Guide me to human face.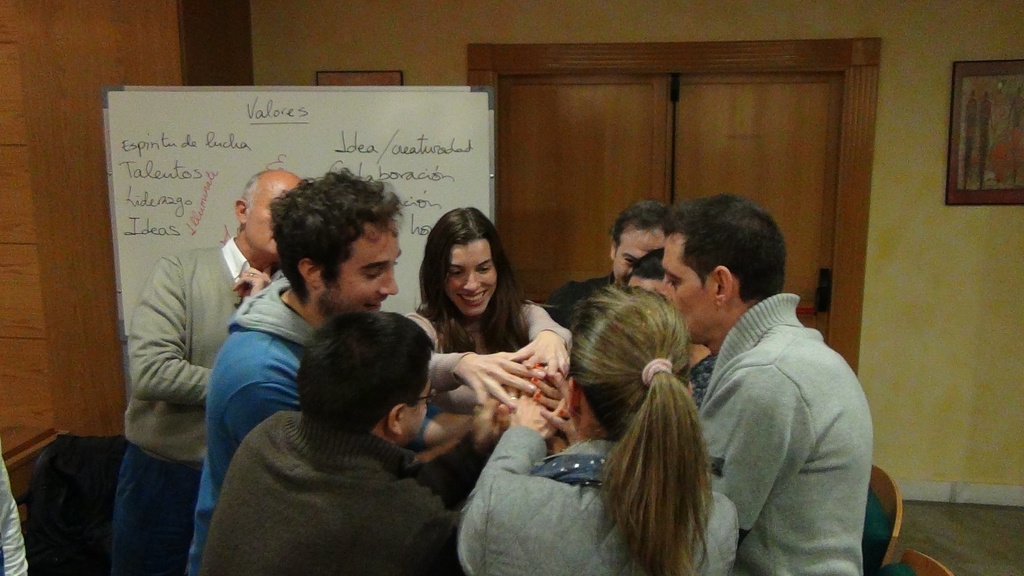
Guidance: bbox=(614, 226, 671, 277).
